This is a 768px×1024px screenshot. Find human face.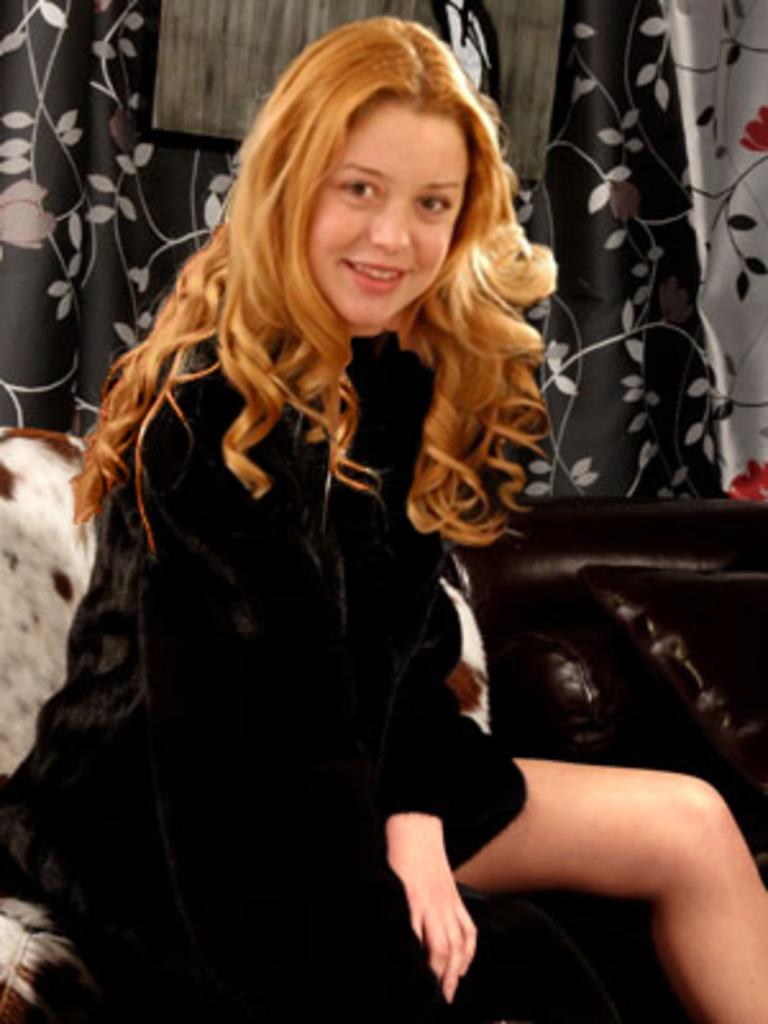
Bounding box: bbox=[312, 105, 468, 323].
